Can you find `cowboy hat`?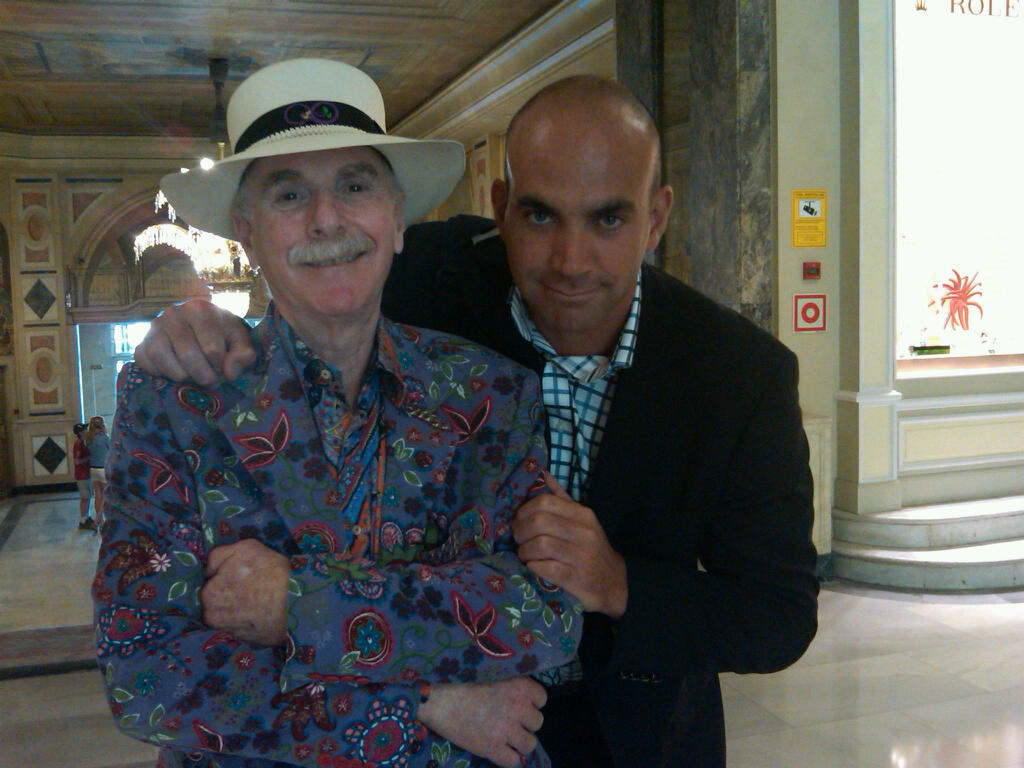
Yes, bounding box: {"left": 183, "top": 96, "right": 442, "bottom": 274}.
